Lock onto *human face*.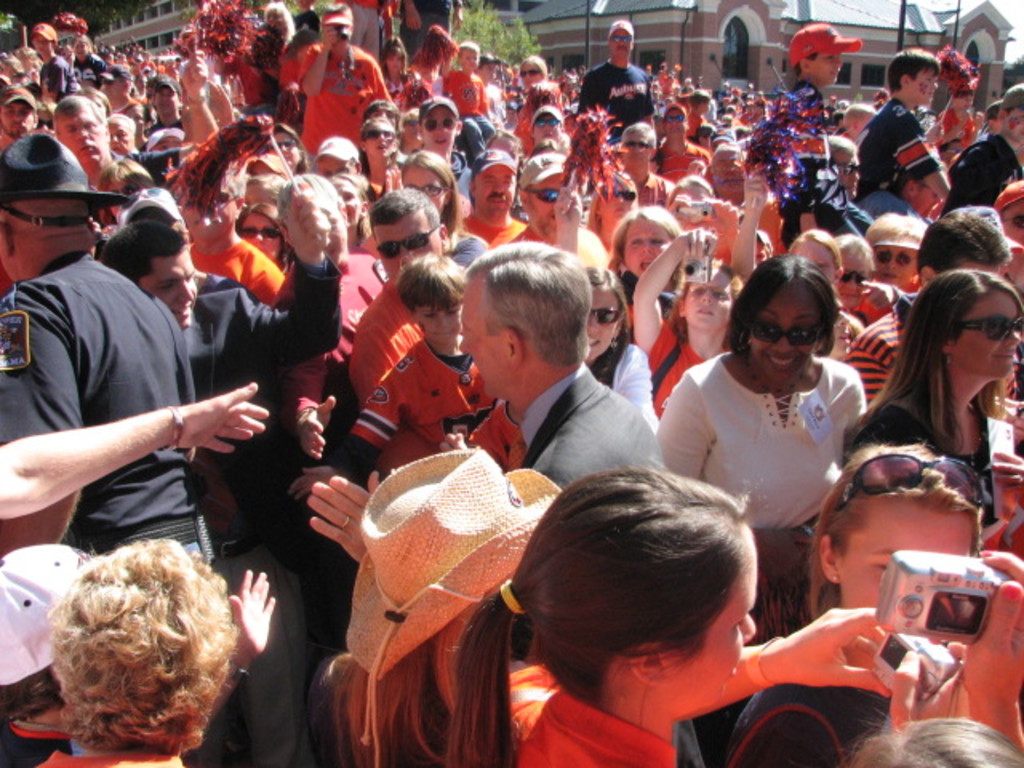
Locked: crop(598, 186, 632, 221).
